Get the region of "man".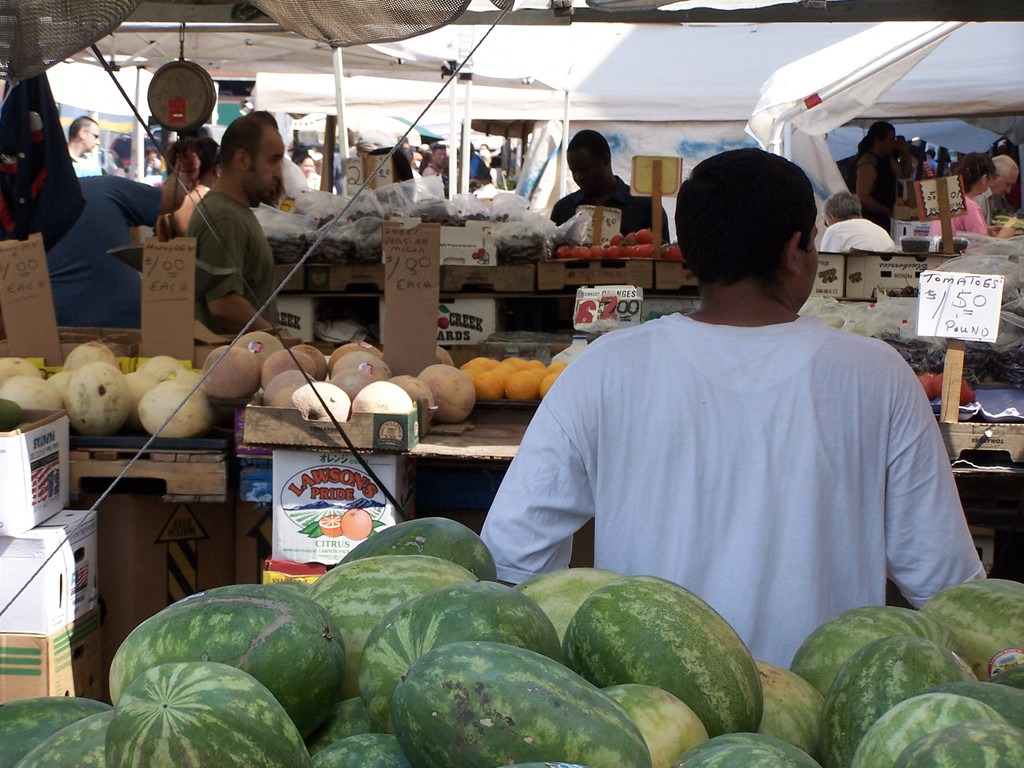
Rect(822, 188, 897, 258).
